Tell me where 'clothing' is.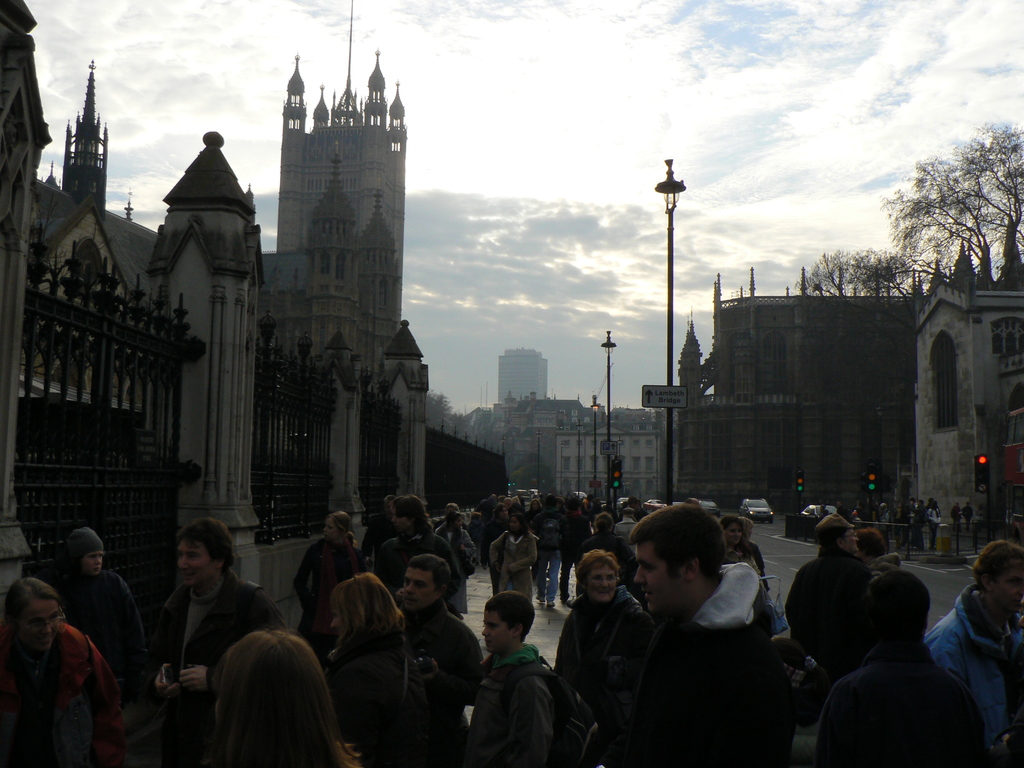
'clothing' is at box(952, 511, 963, 524).
